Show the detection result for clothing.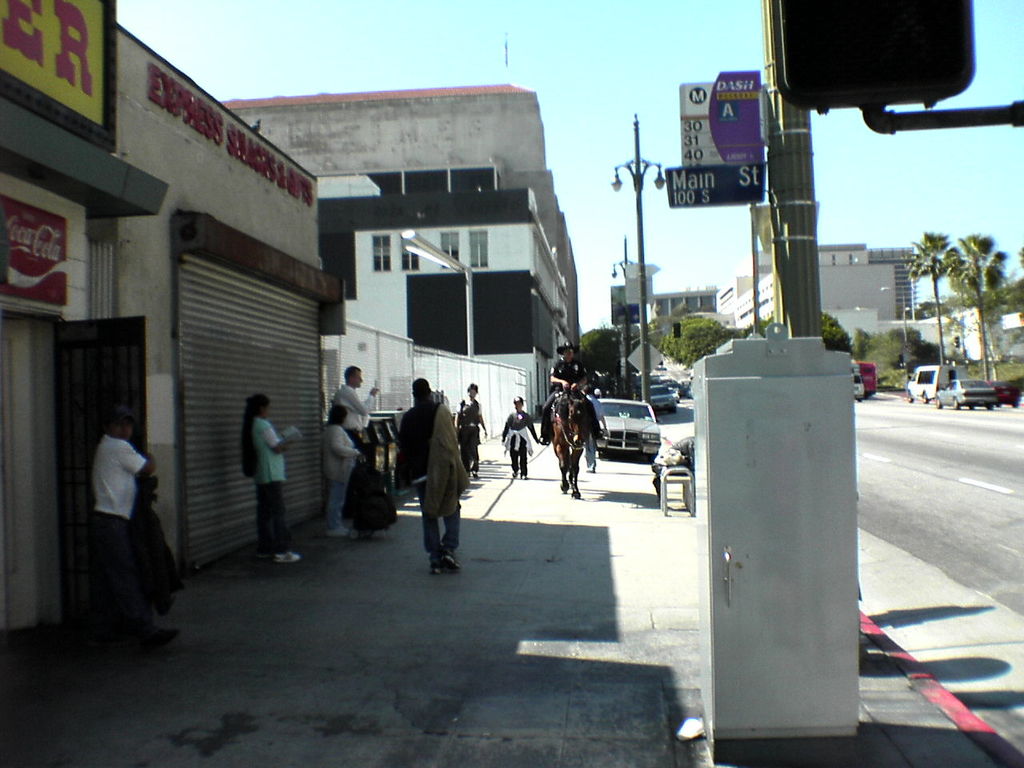
x1=325 y1=418 x2=355 y2=522.
